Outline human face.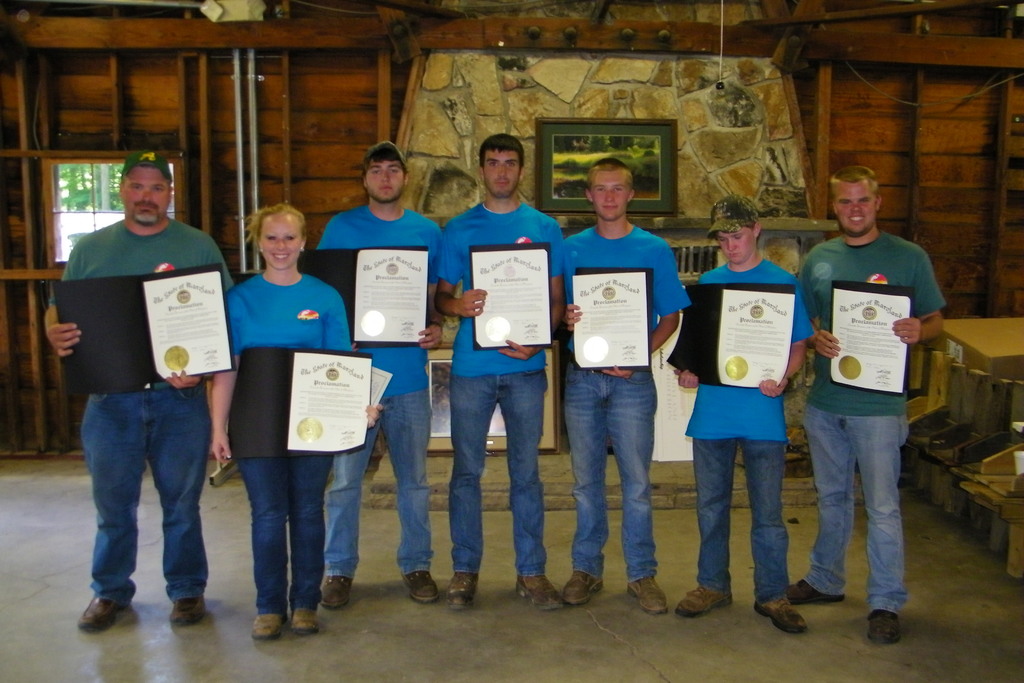
Outline: [left=483, top=151, right=522, bottom=193].
